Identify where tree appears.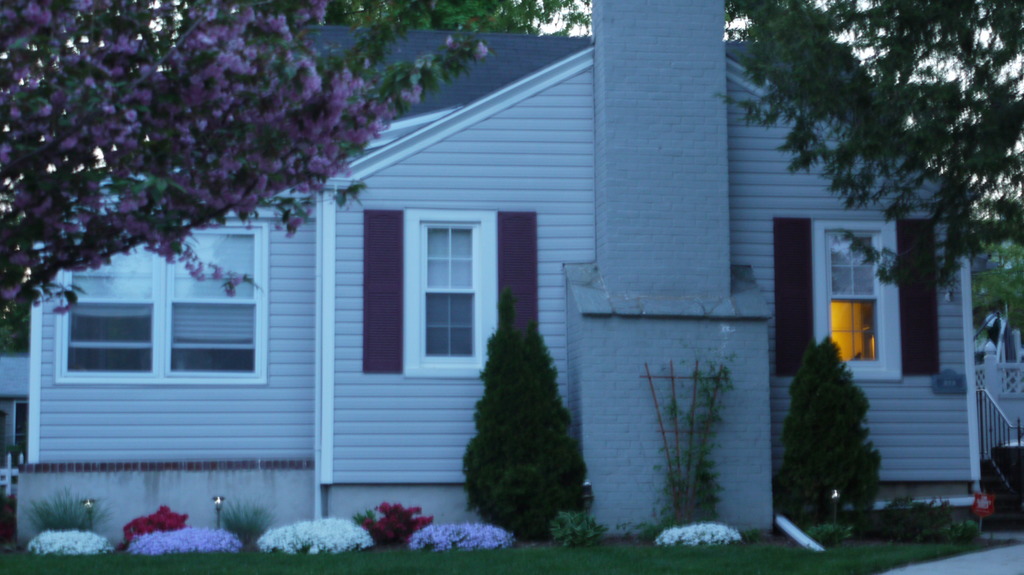
Appears at left=302, top=0, right=614, bottom=38.
